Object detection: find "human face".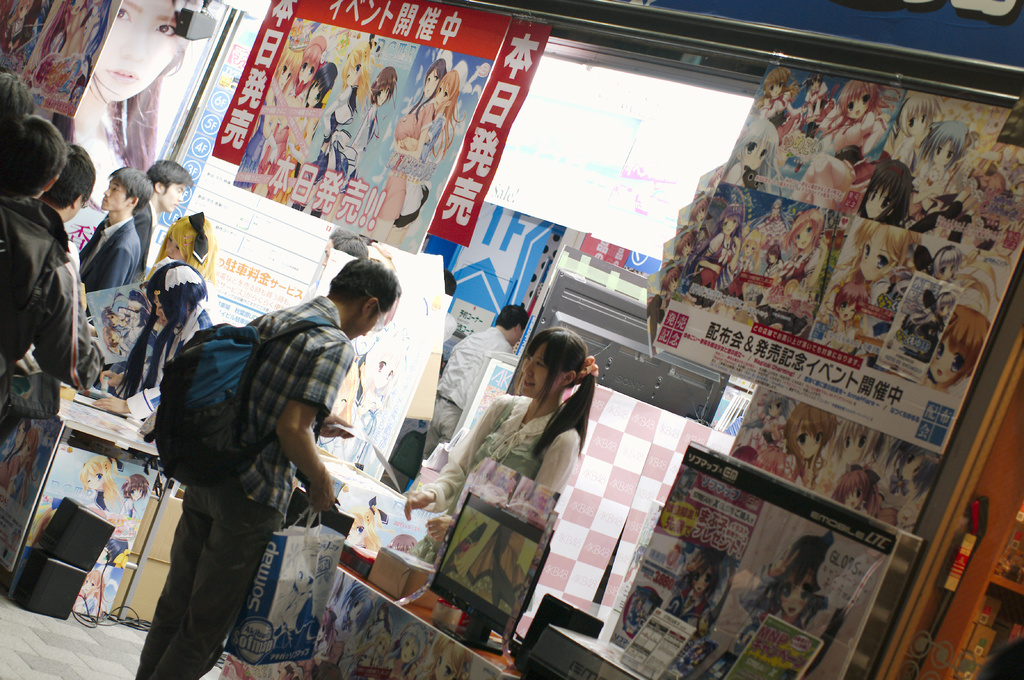
box(929, 343, 963, 387).
